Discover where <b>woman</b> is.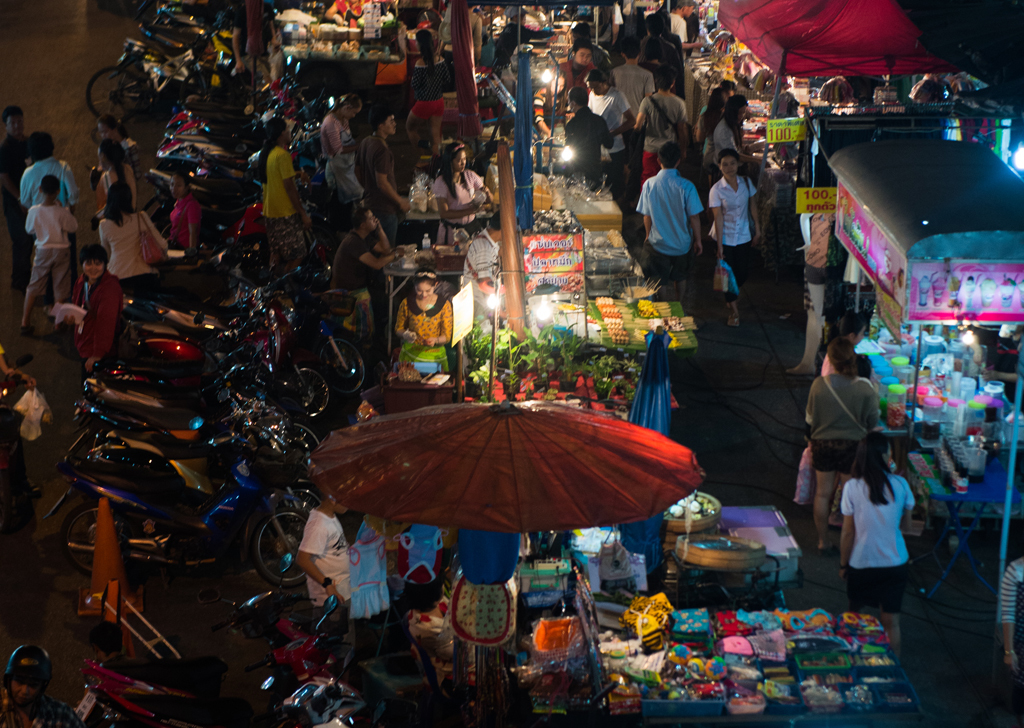
Discovered at Rect(102, 182, 164, 287).
